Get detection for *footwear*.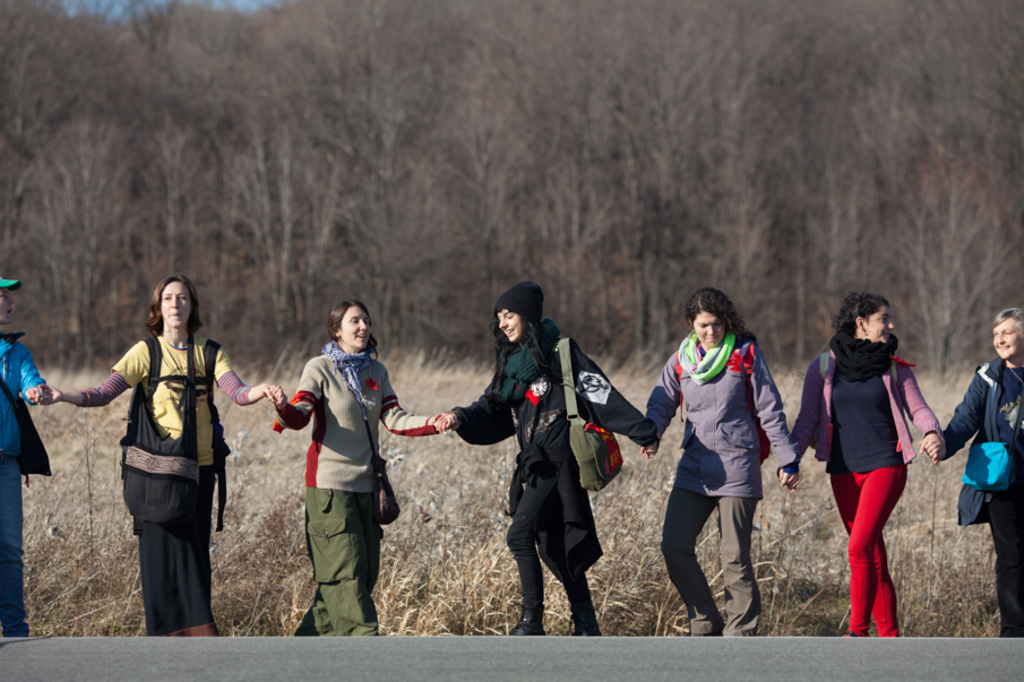
Detection: crop(507, 602, 548, 639).
